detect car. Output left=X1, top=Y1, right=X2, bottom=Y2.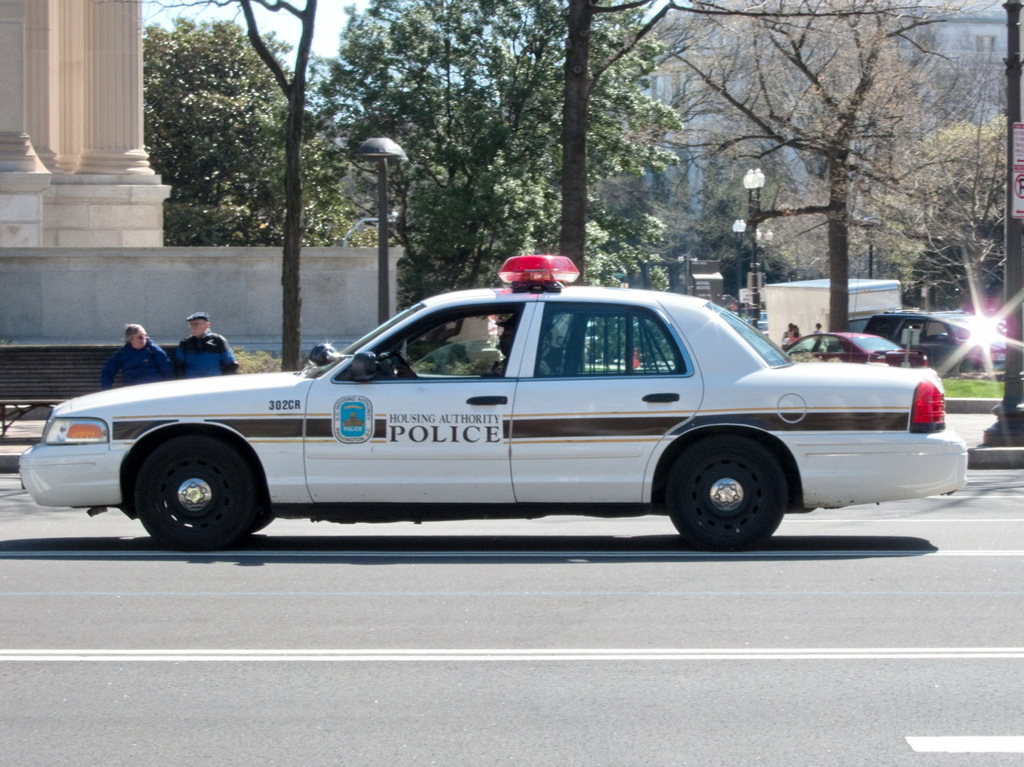
left=777, top=331, right=934, bottom=371.
